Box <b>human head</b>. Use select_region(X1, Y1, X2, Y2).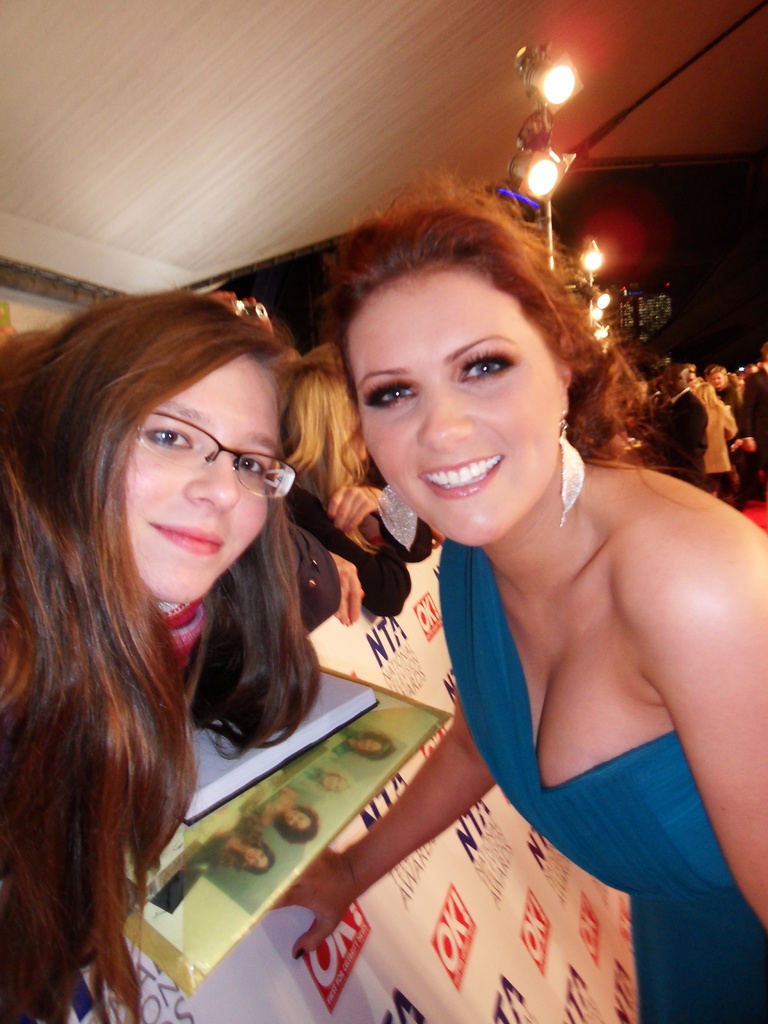
select_region(292, 337, 366, 504).
